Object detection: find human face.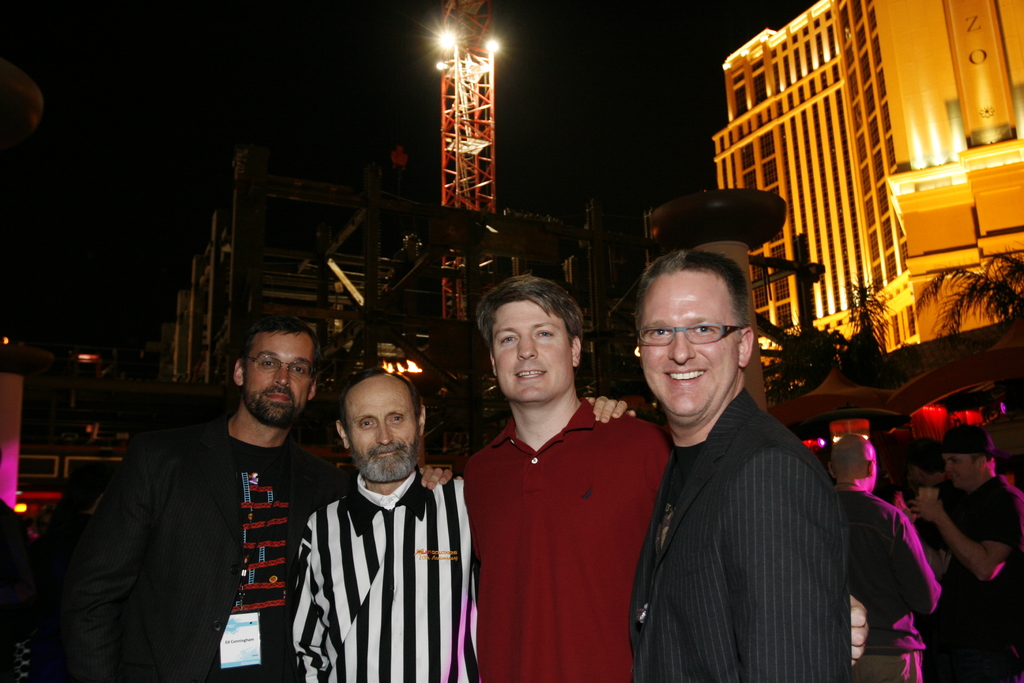
[491, 299, 568, 395].
